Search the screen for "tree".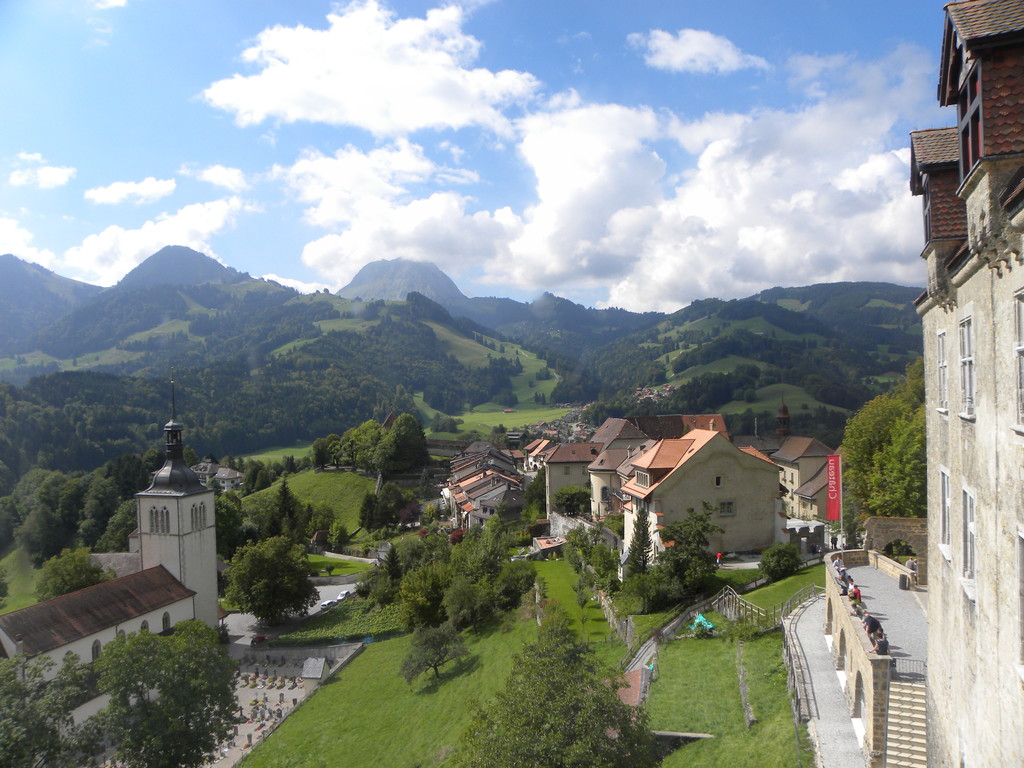
Found at Rect(407, 616, 472, 685).
